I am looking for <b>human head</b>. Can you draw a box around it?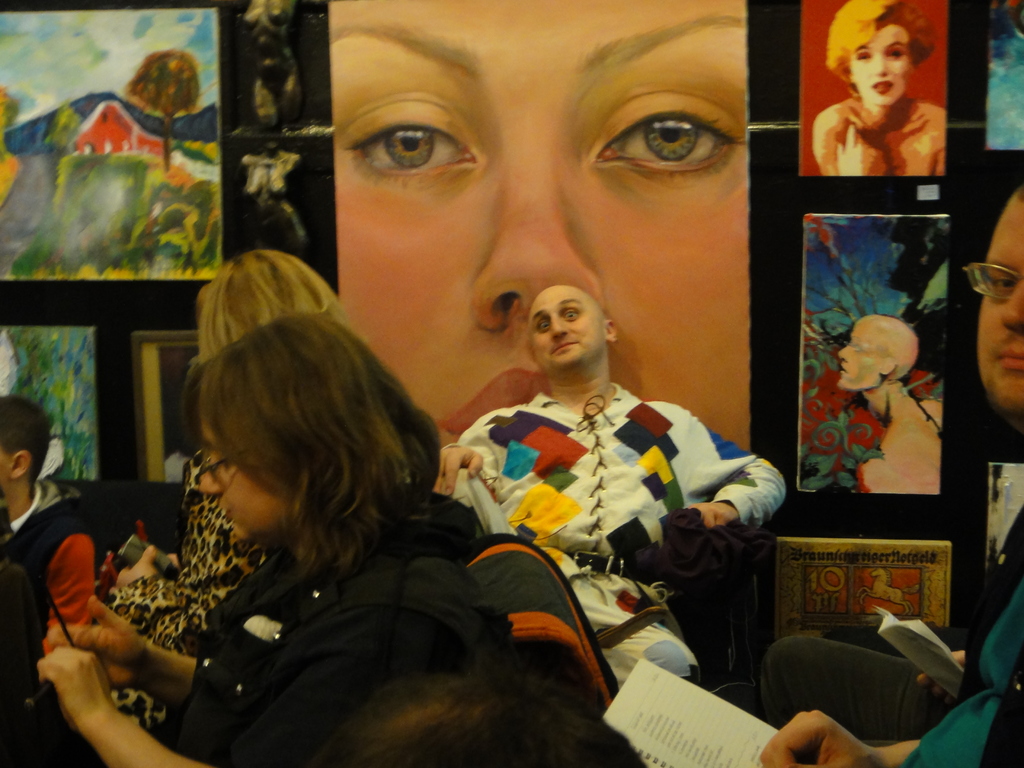
Sure, the bounding box is (x1=829, y1=0, x2=920, y2=108).
